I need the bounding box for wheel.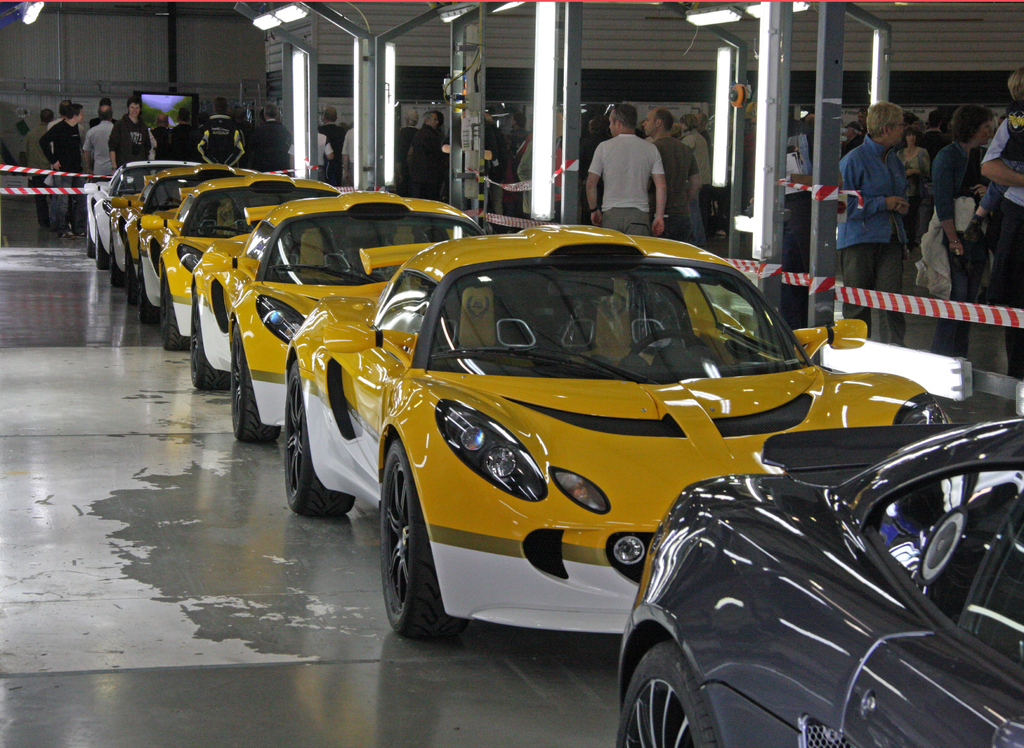
Here it is: detection(237, 327, 269, 441).
